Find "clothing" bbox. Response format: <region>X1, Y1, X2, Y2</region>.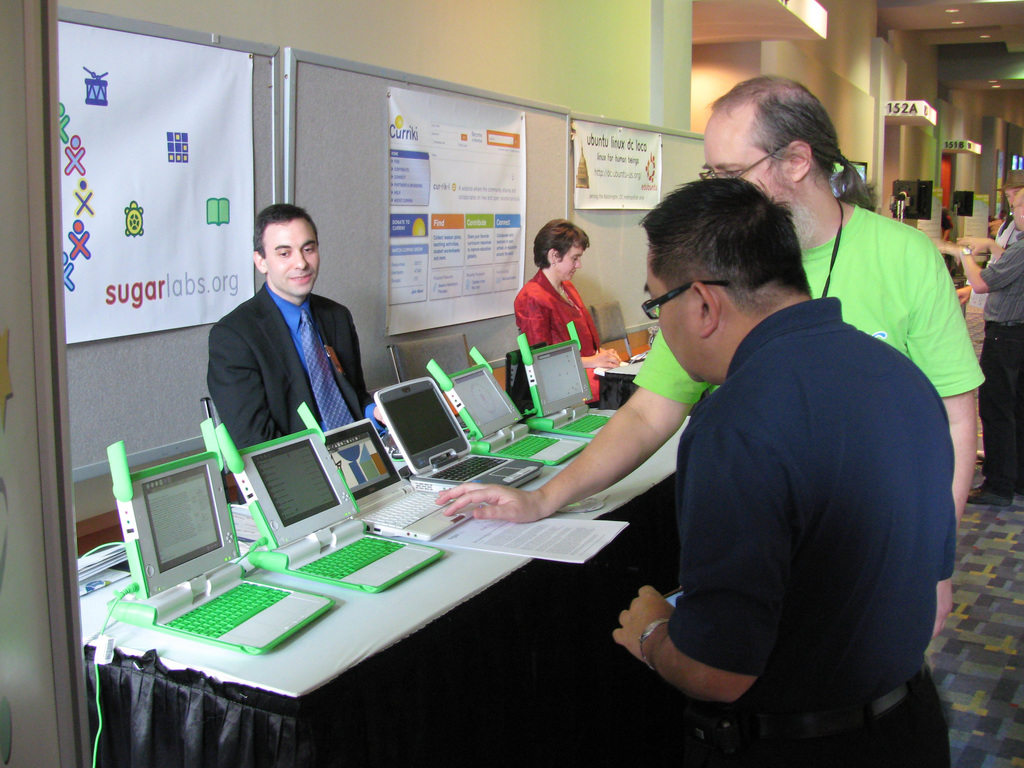
<region>980, 233, 1023, 484</region>.
